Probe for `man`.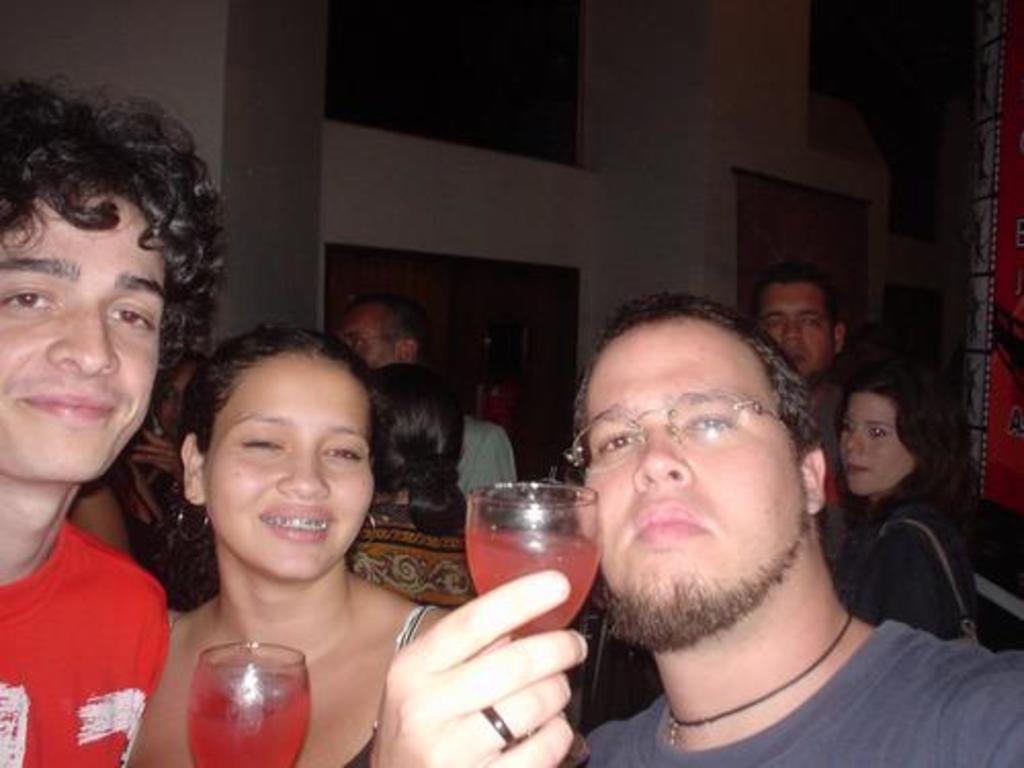
Probe result: 373 285 1022 766.
